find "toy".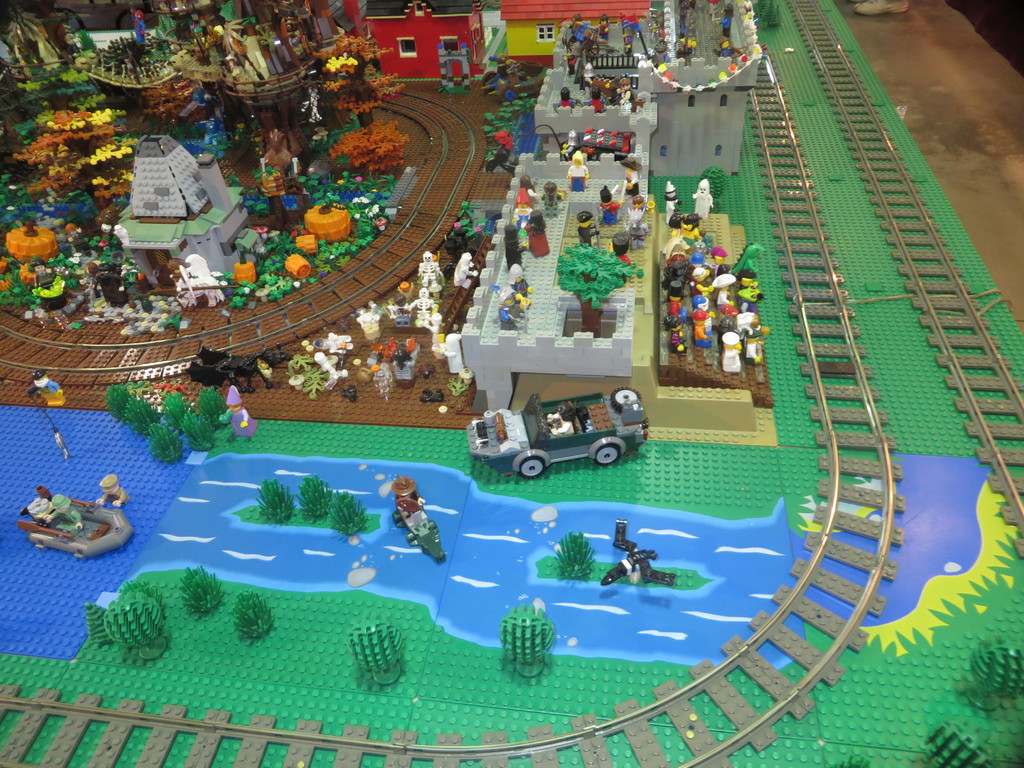
box=[205, 0, 341, 135].
